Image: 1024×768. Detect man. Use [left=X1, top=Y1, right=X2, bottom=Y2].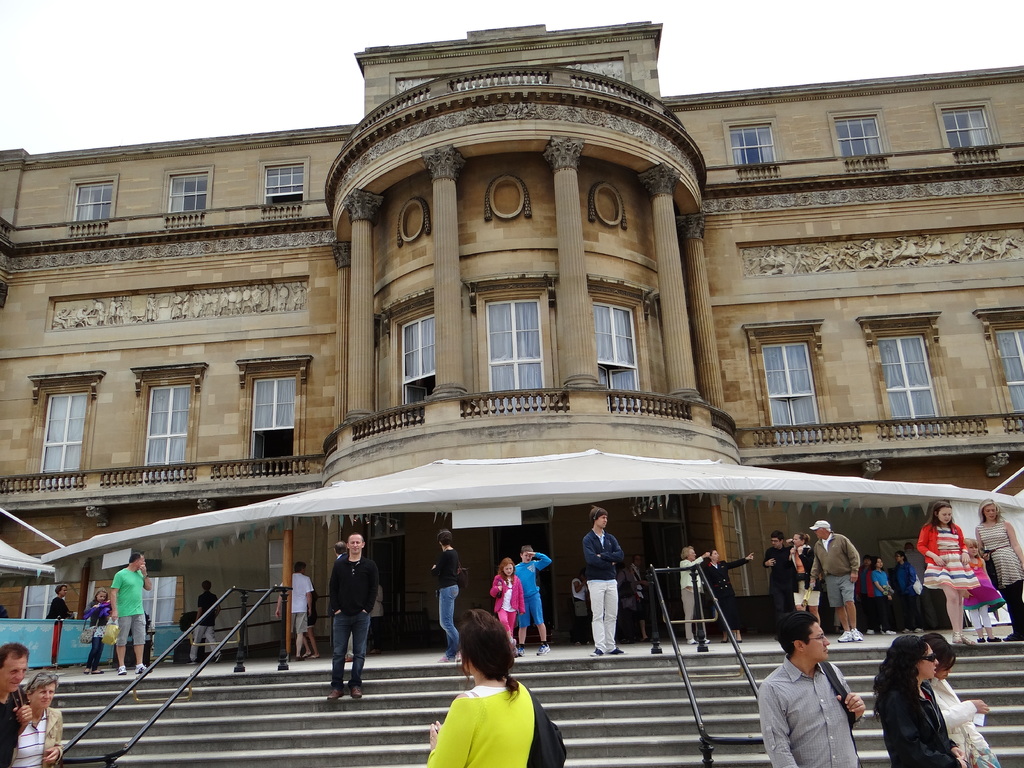
[left=761, top=531, right=794, bottom=633].
